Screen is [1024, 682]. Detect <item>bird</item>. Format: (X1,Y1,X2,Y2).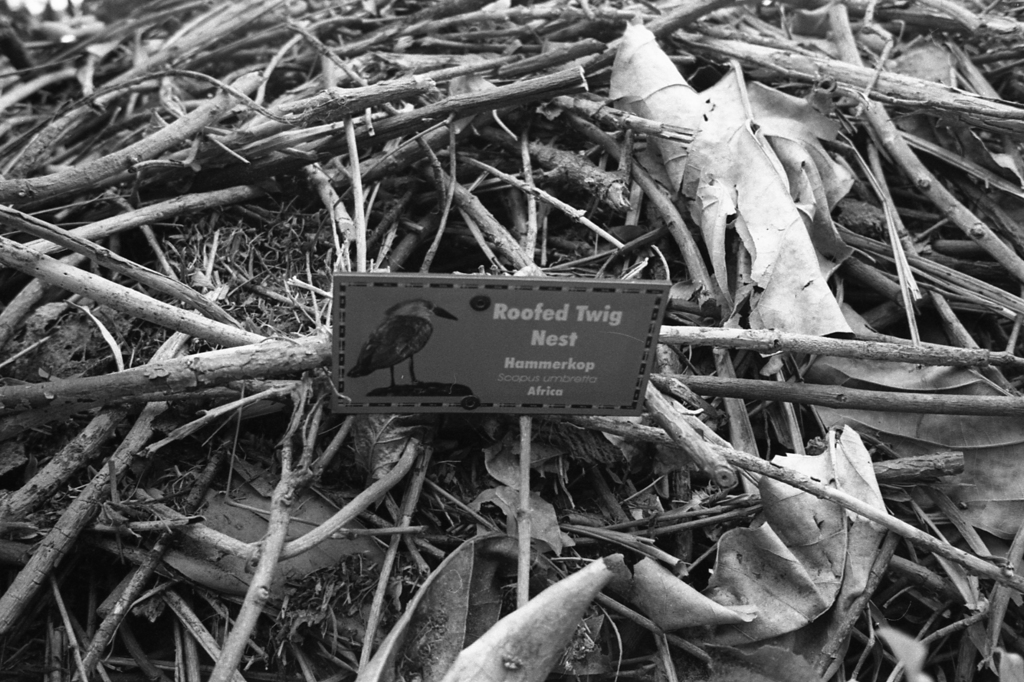
(345,297,454,395).
